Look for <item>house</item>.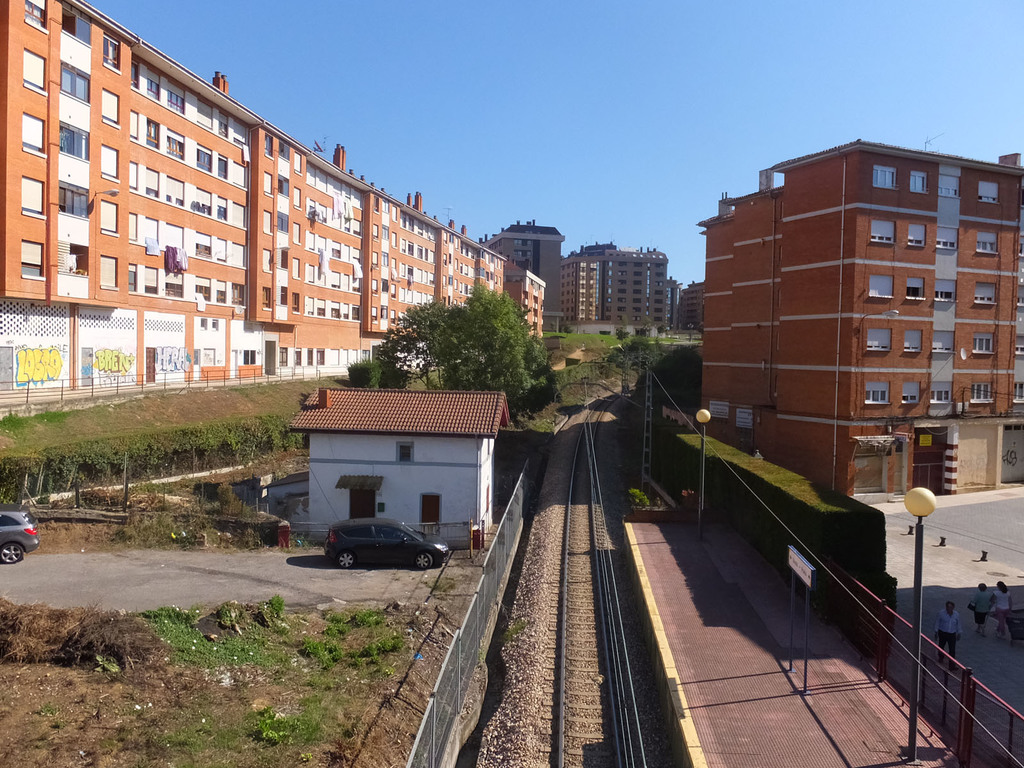
Found: pyautogui.locateOnScreen(269, 381, 533, 541).
